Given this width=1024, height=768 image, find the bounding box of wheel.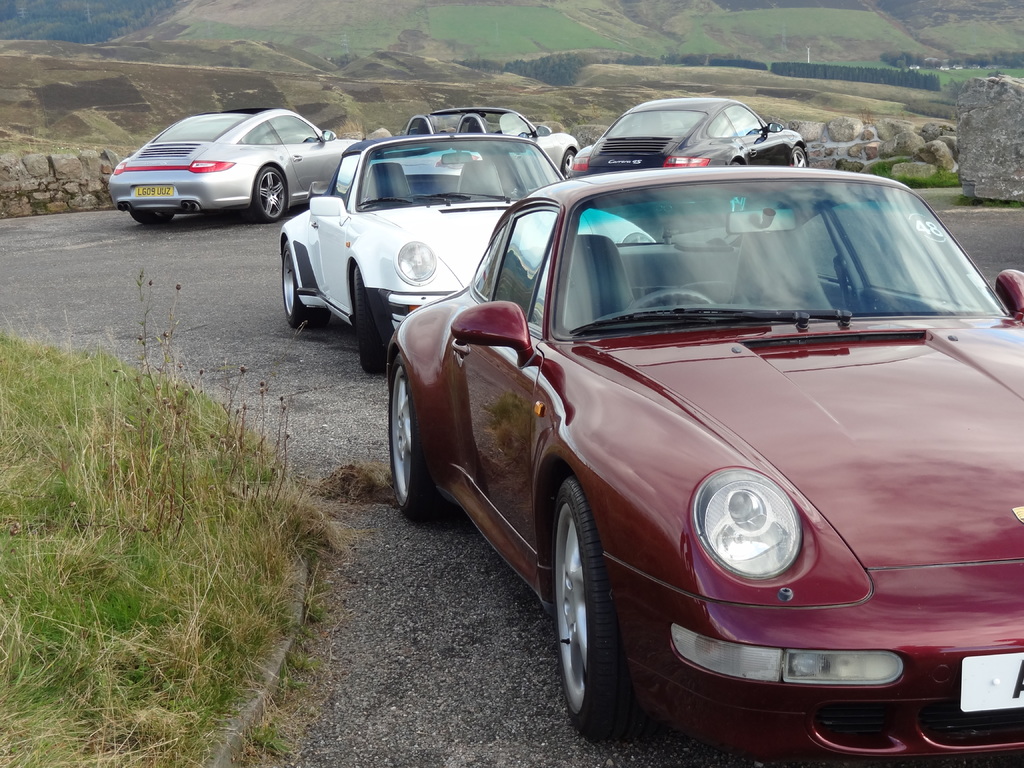
[625, 289, 716, 307].
